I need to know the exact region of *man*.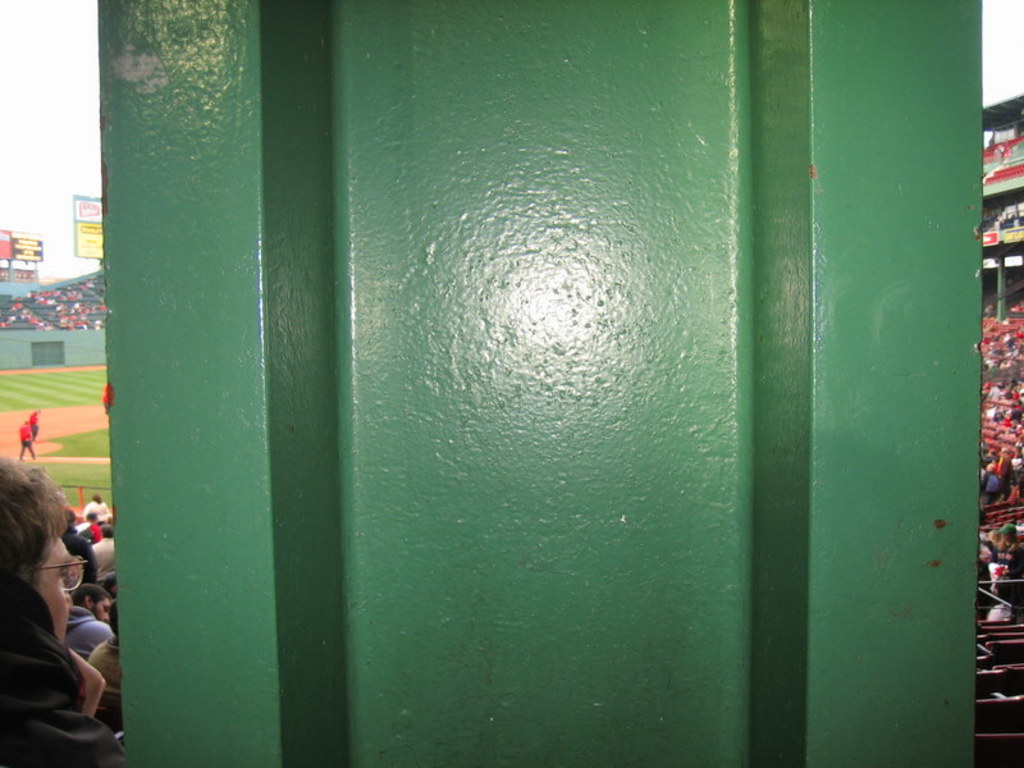
Region: rect(19, 424, 36, 458).
